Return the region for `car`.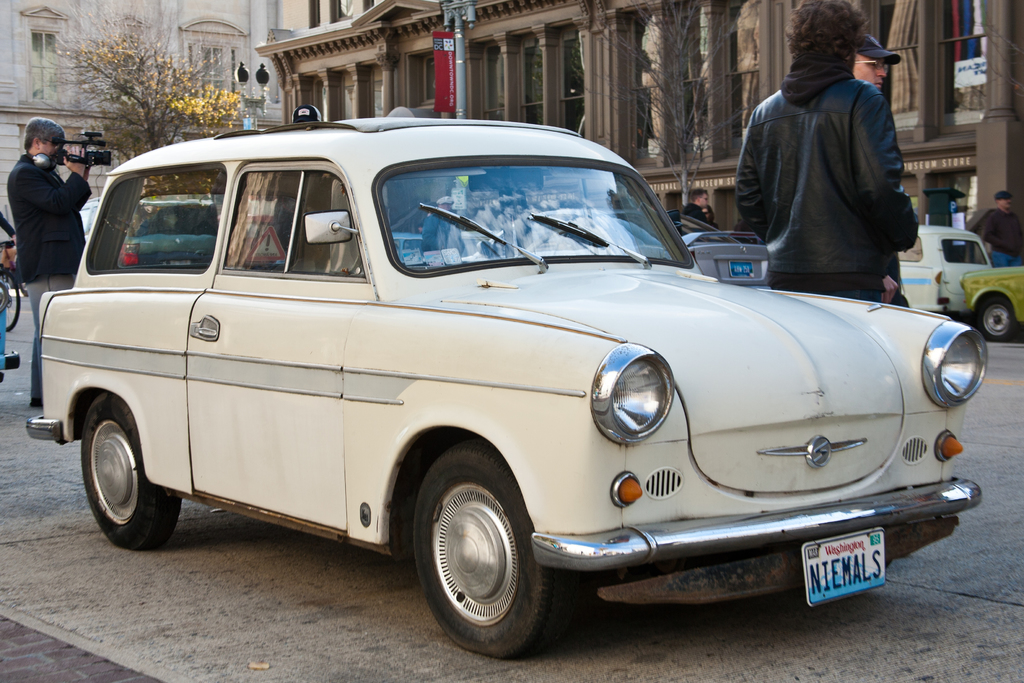
391/233/431/268.
